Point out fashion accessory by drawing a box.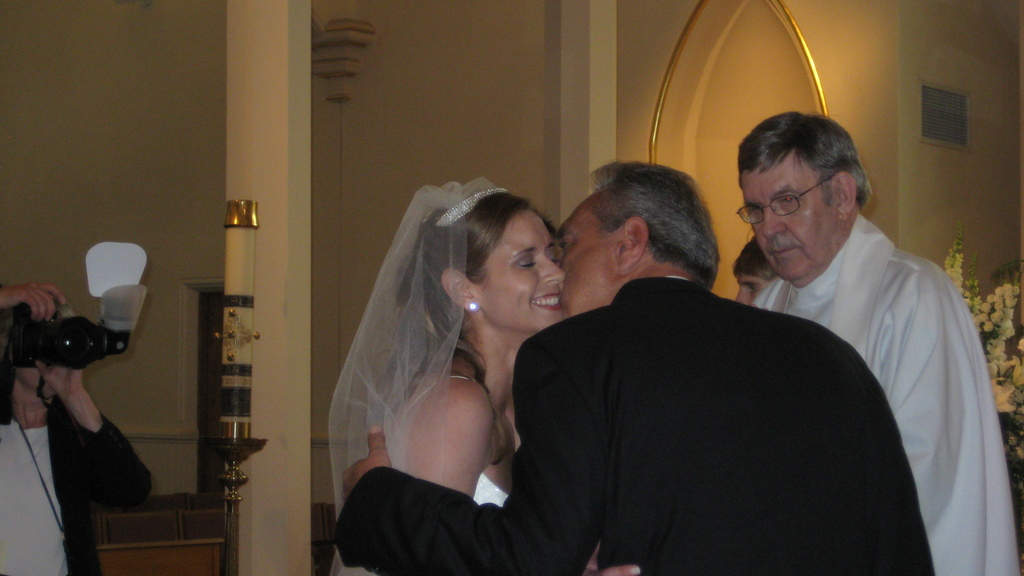
Rect(329, 177, 509, 575).
